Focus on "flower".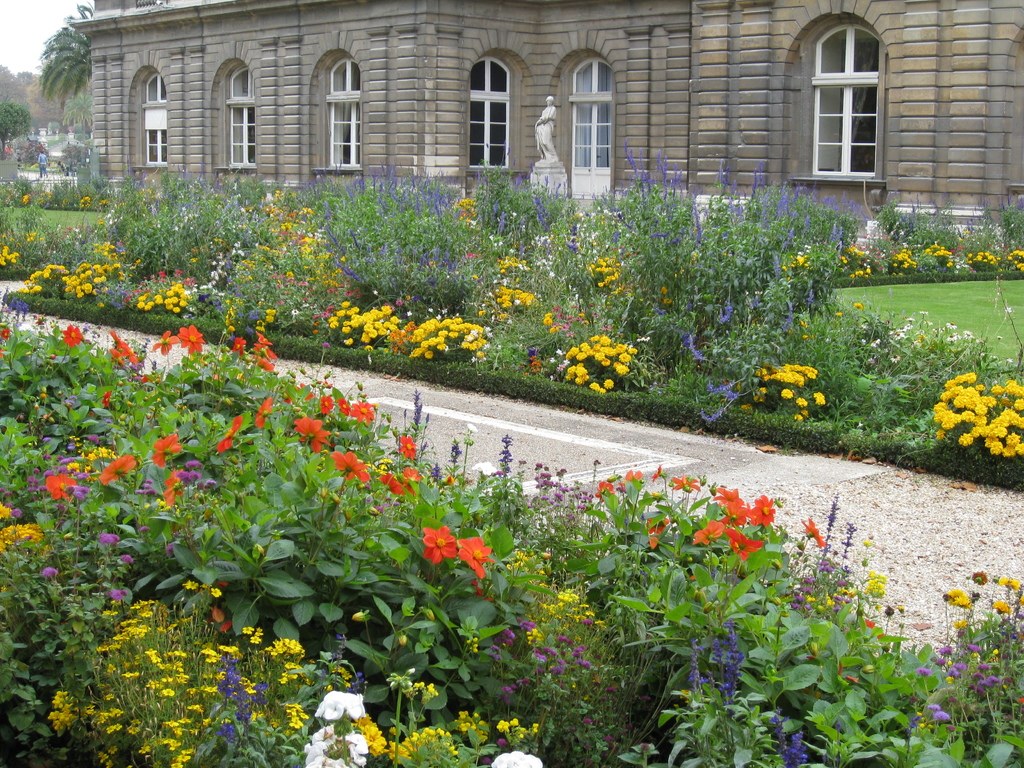
Focused at [255,397,276,431].
